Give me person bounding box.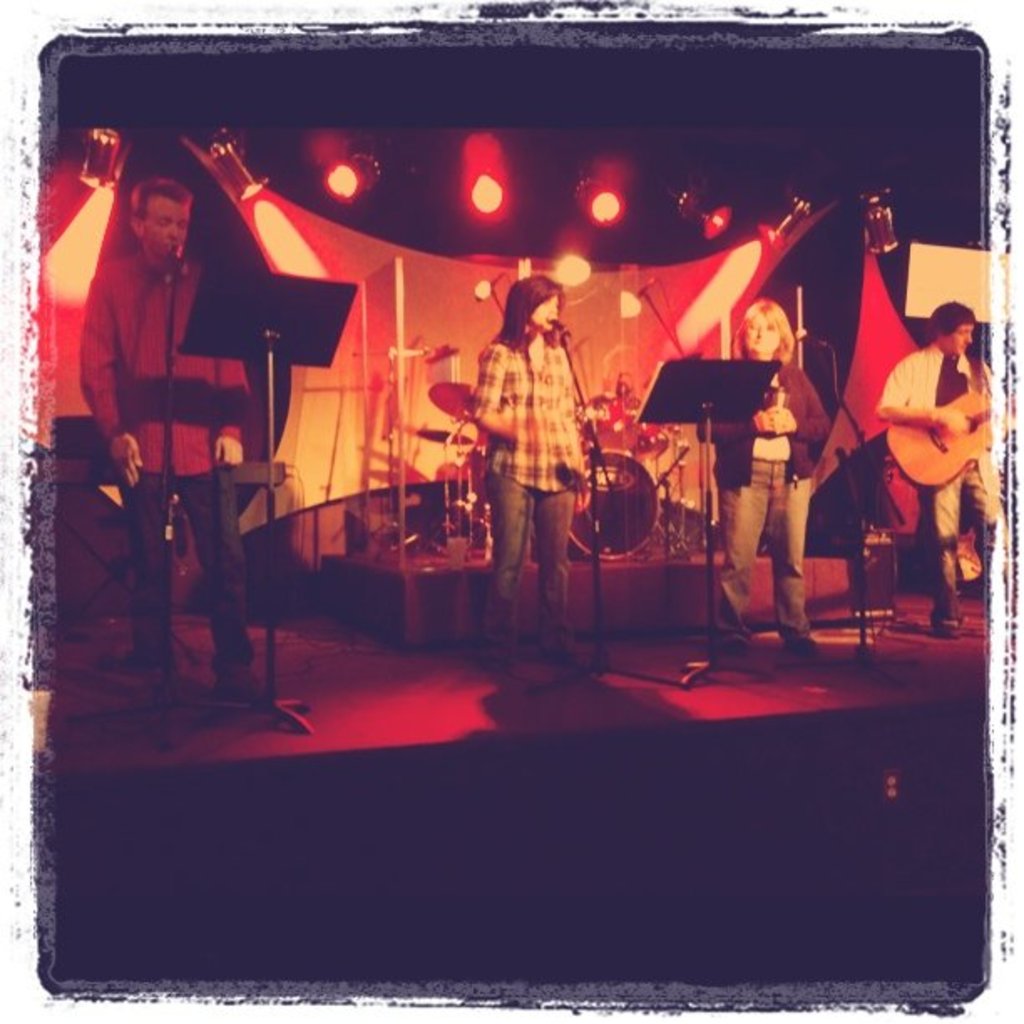
458, 244, 606, 604.
